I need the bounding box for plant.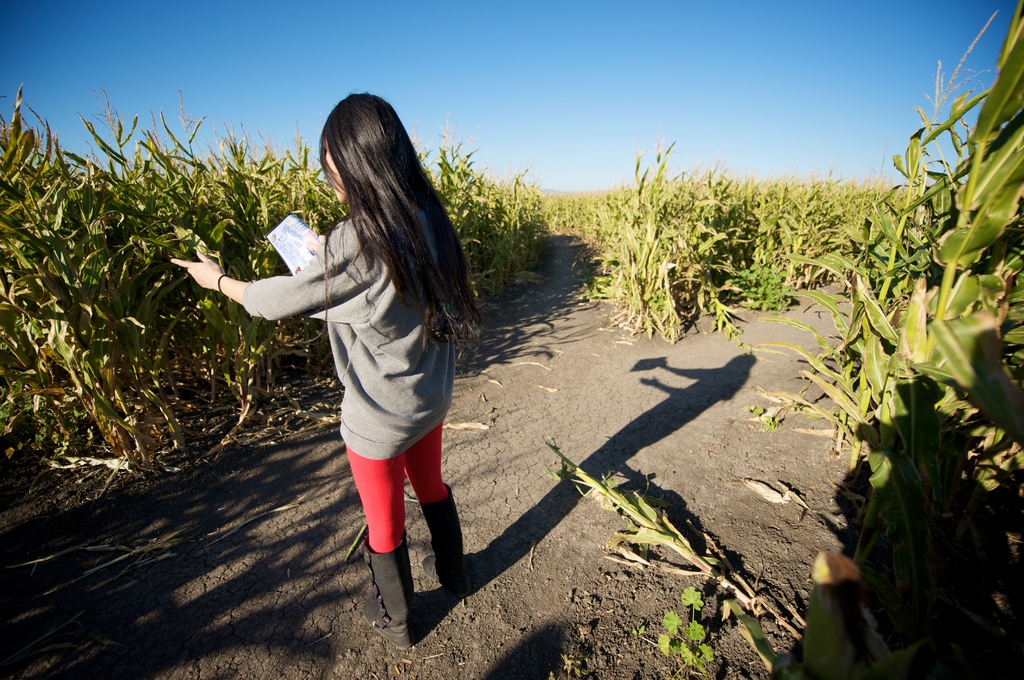
Here it is: select_region(537, 146, 996, 337).
